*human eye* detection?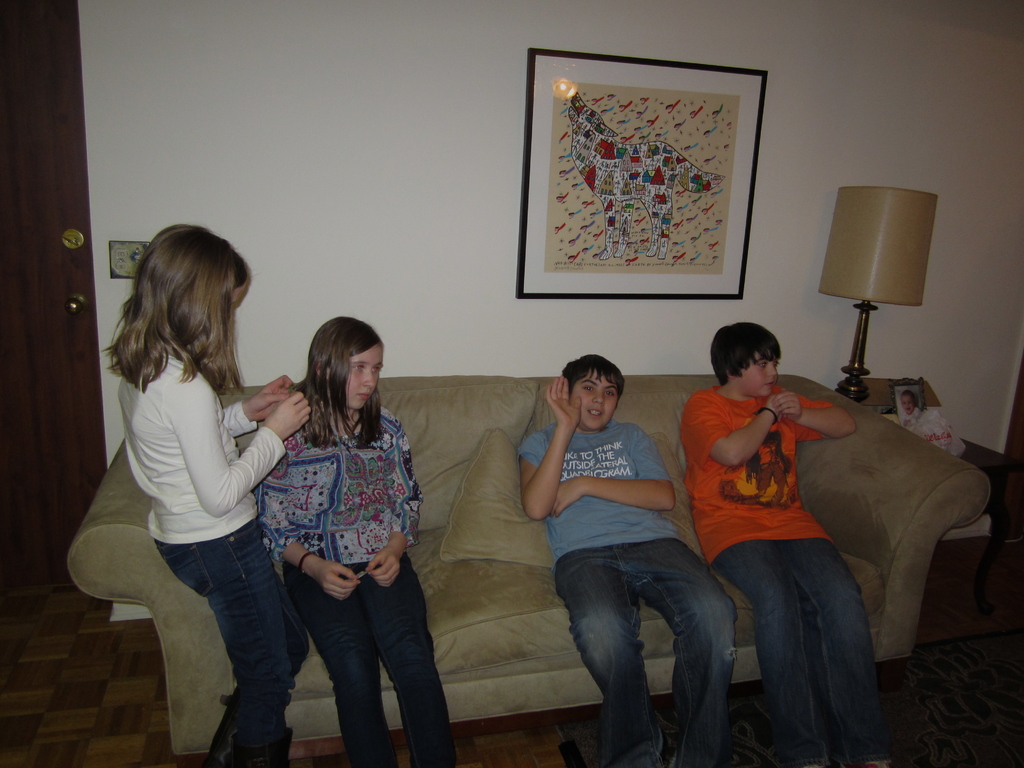
bbox(603, 390, 616, 399)
